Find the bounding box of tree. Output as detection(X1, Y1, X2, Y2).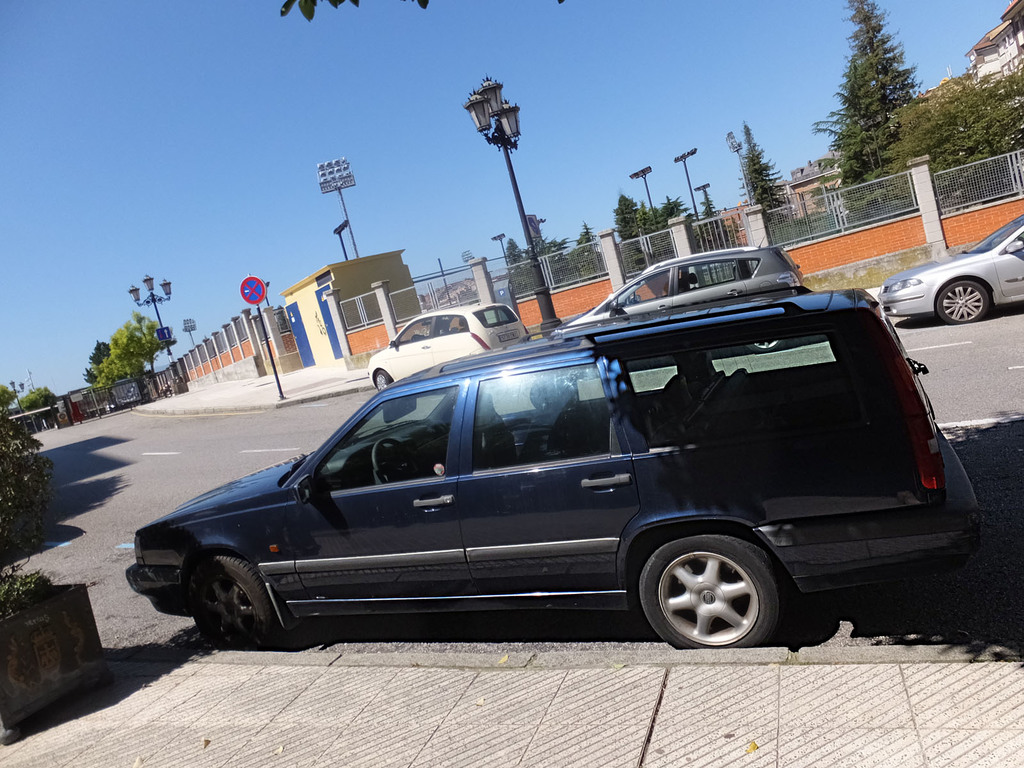
detection(95, 348, 125, 381).
